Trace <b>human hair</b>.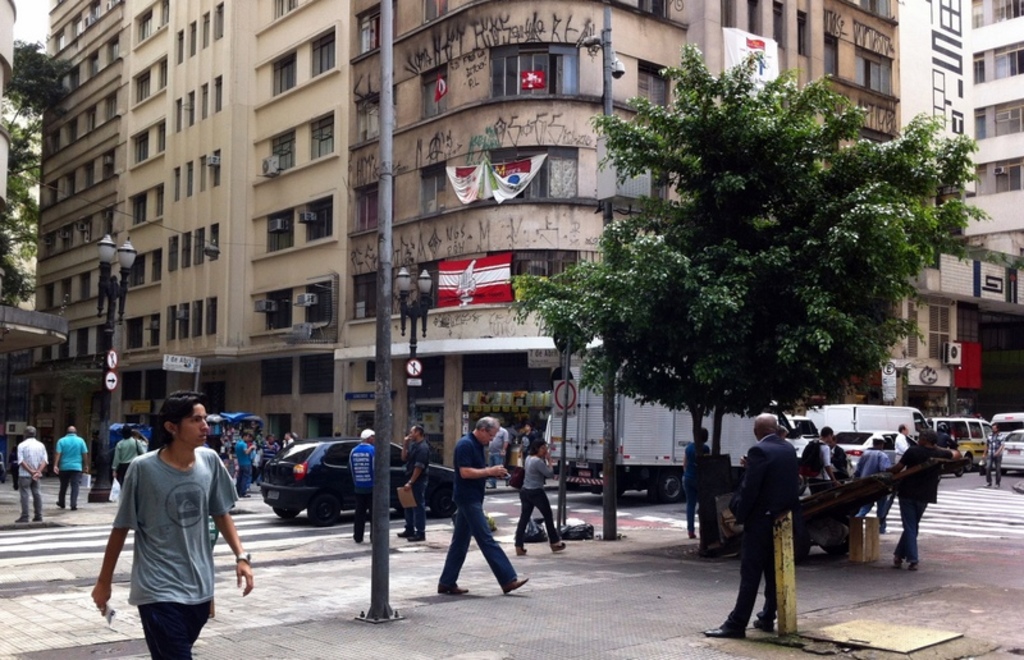
Traced to (left=243, top=432, right=252, bottom=436).
